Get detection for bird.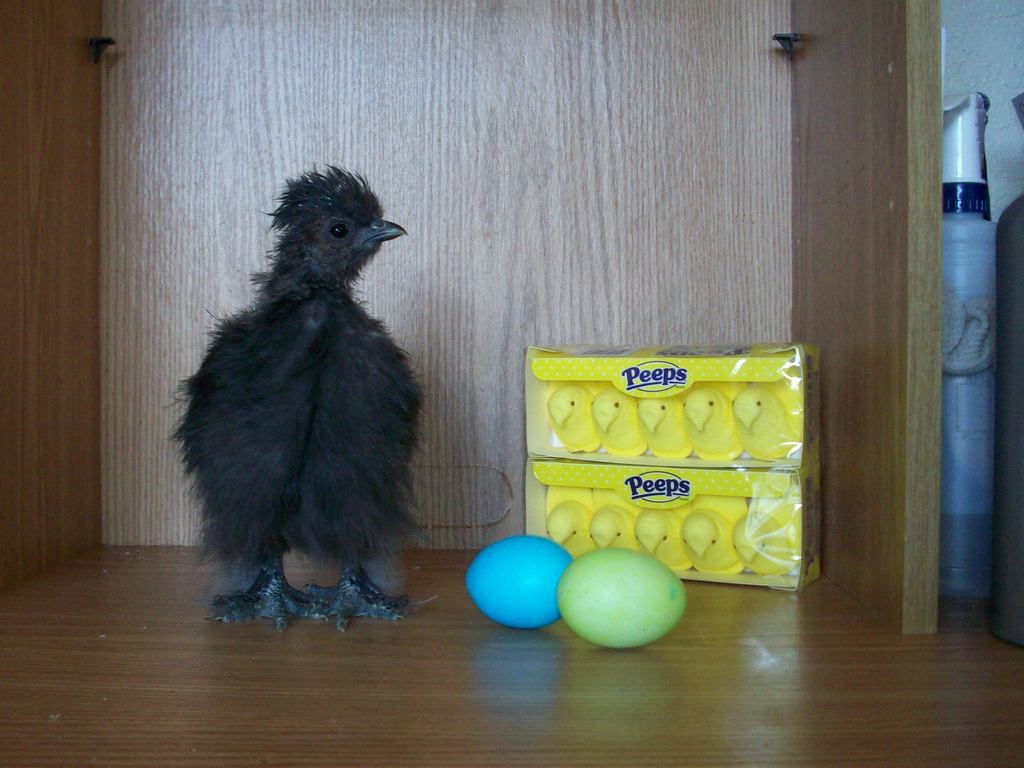
Detection: [left=678, top=501, right=748, bottom=575].
